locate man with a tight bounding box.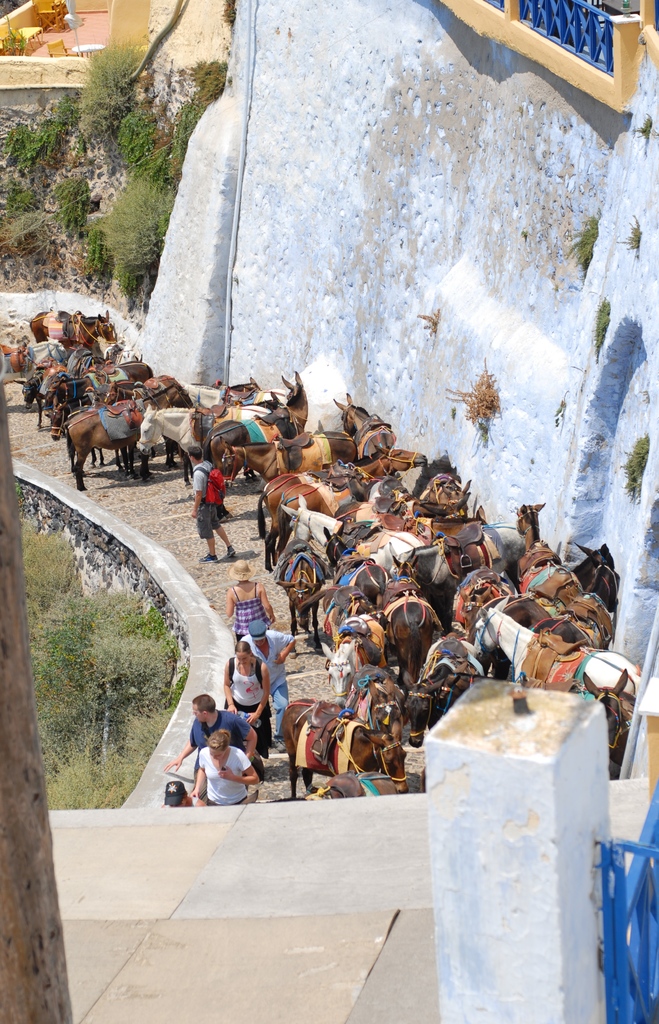
(242,617,298,755).
